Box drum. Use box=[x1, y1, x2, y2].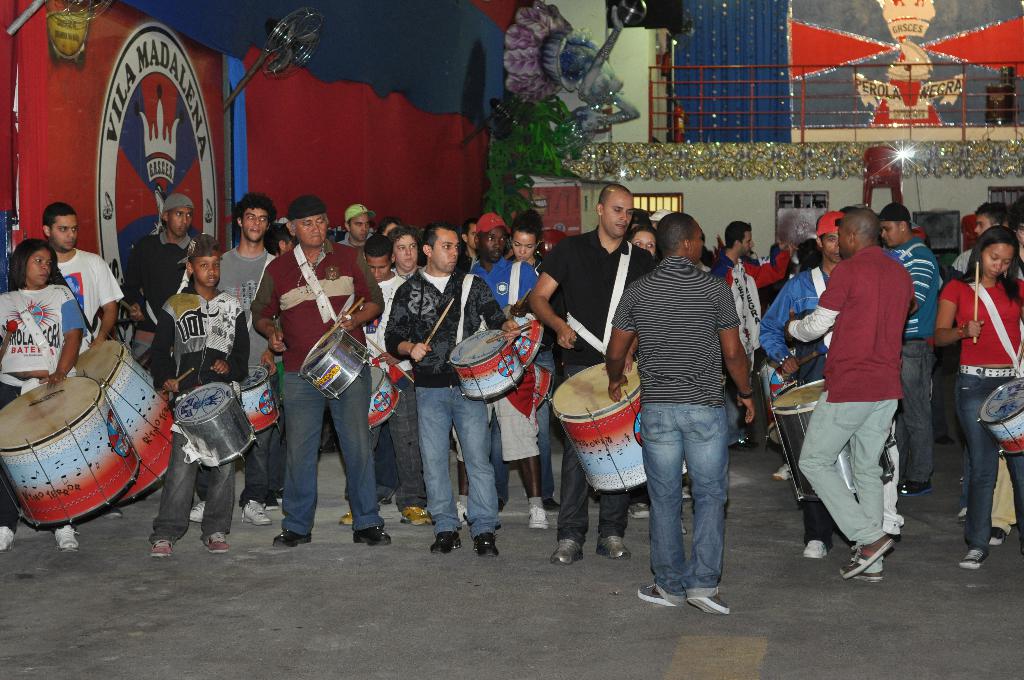
box=[367, 363, 406, 434].
